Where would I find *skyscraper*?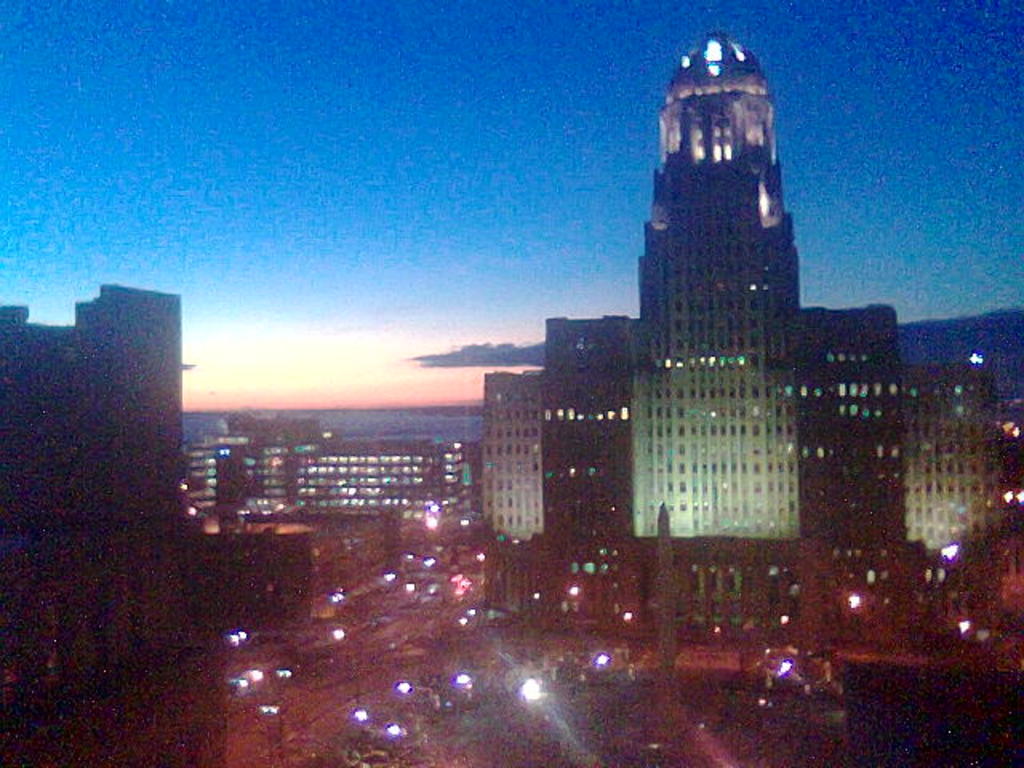
At [x1=622, y1=11, x2=811, y2=541].
